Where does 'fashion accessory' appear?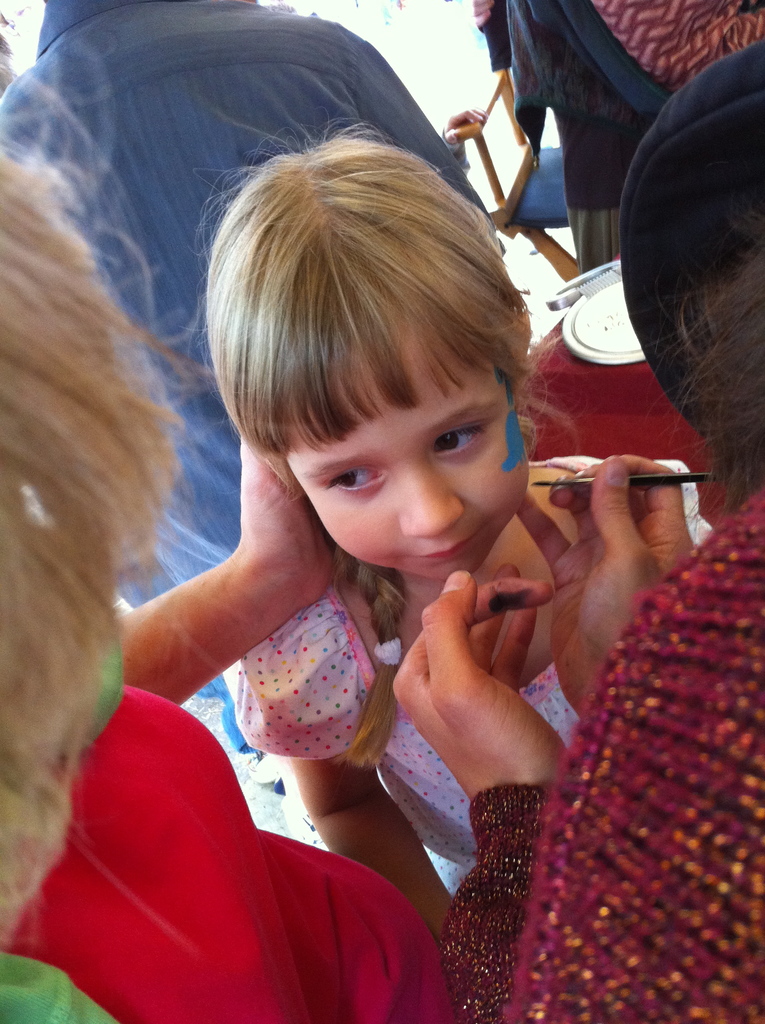
Appears at detection(623, 43, 764, 444).
